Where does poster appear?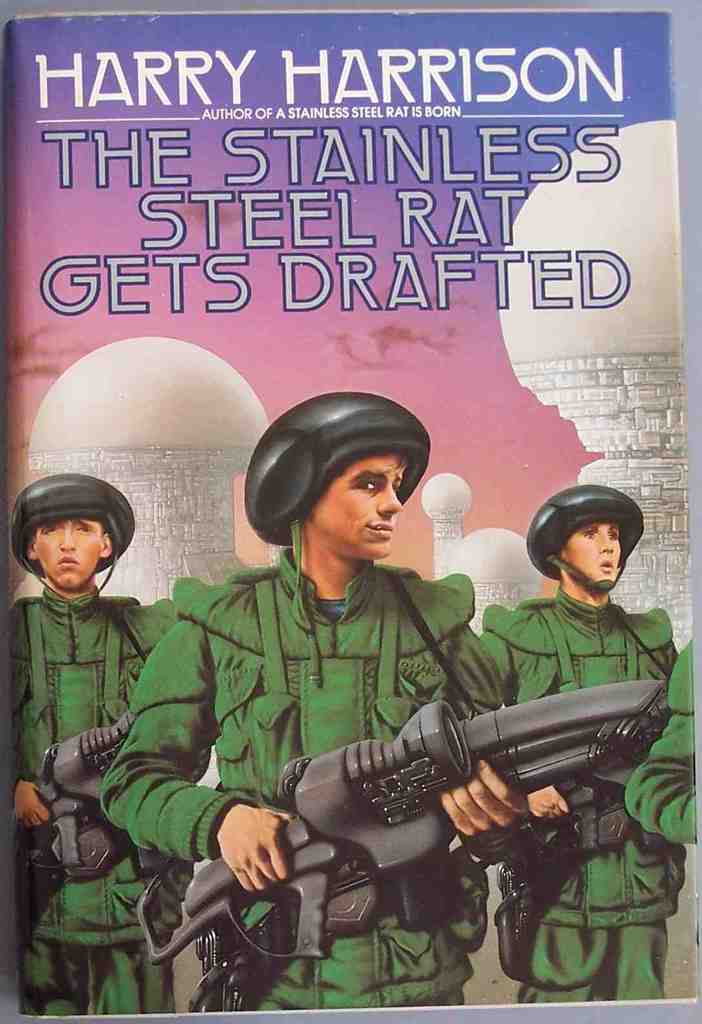
Appears at x1=0 y1=0 x2=701 y2=1023.
